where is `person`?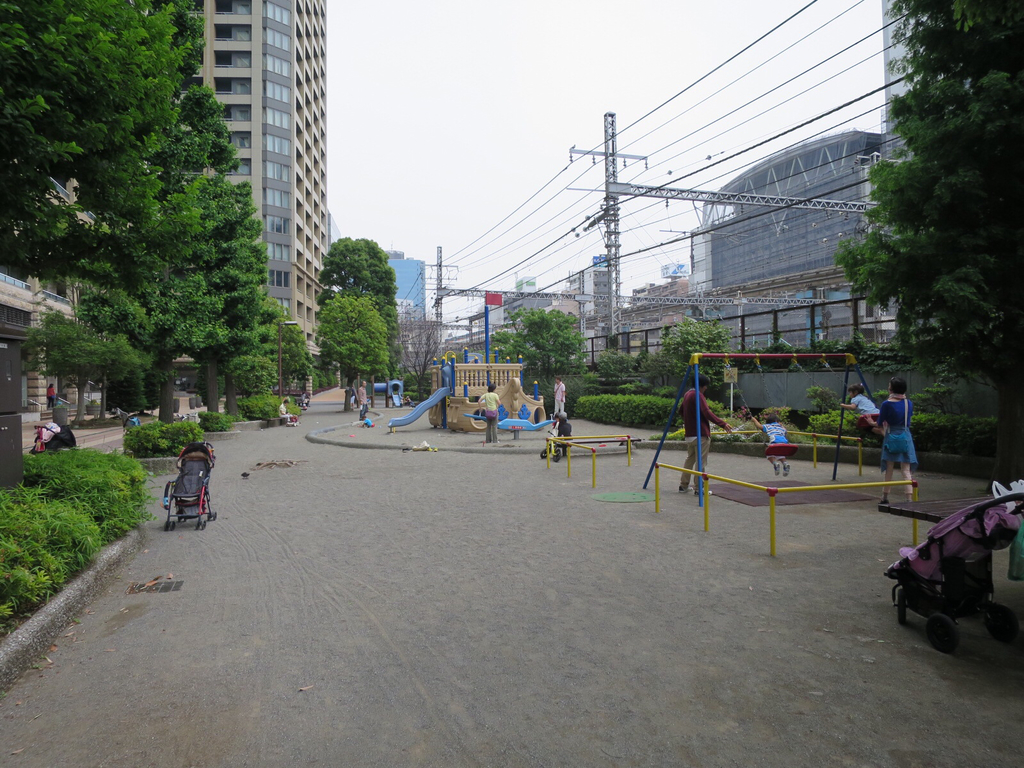
549,415,573,454.
